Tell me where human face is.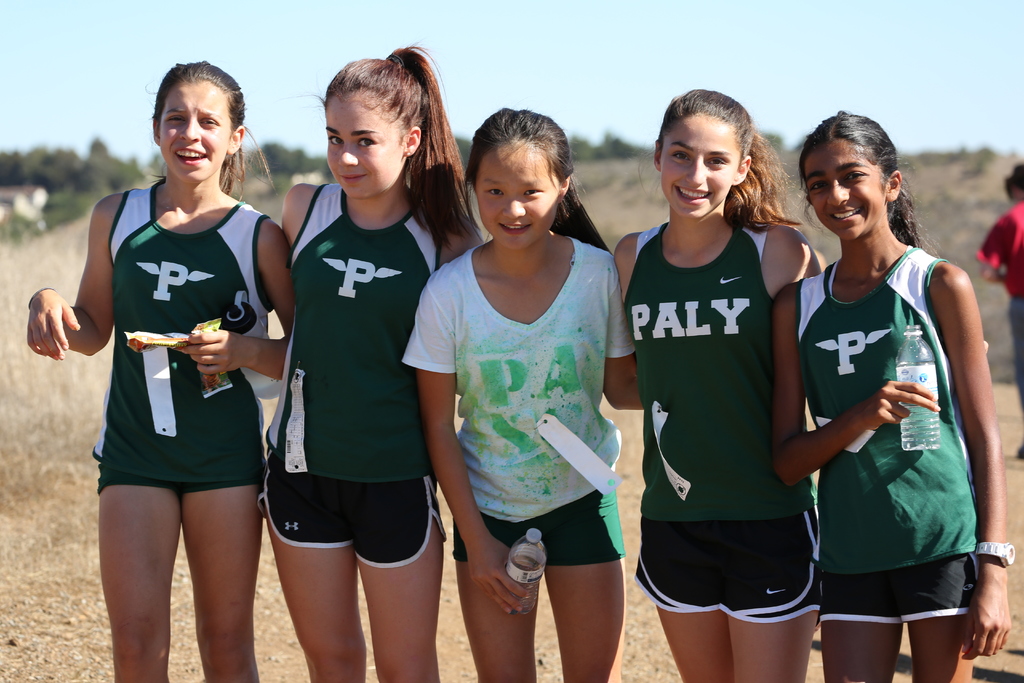
human face is at region(662, 111, 733, 215).
